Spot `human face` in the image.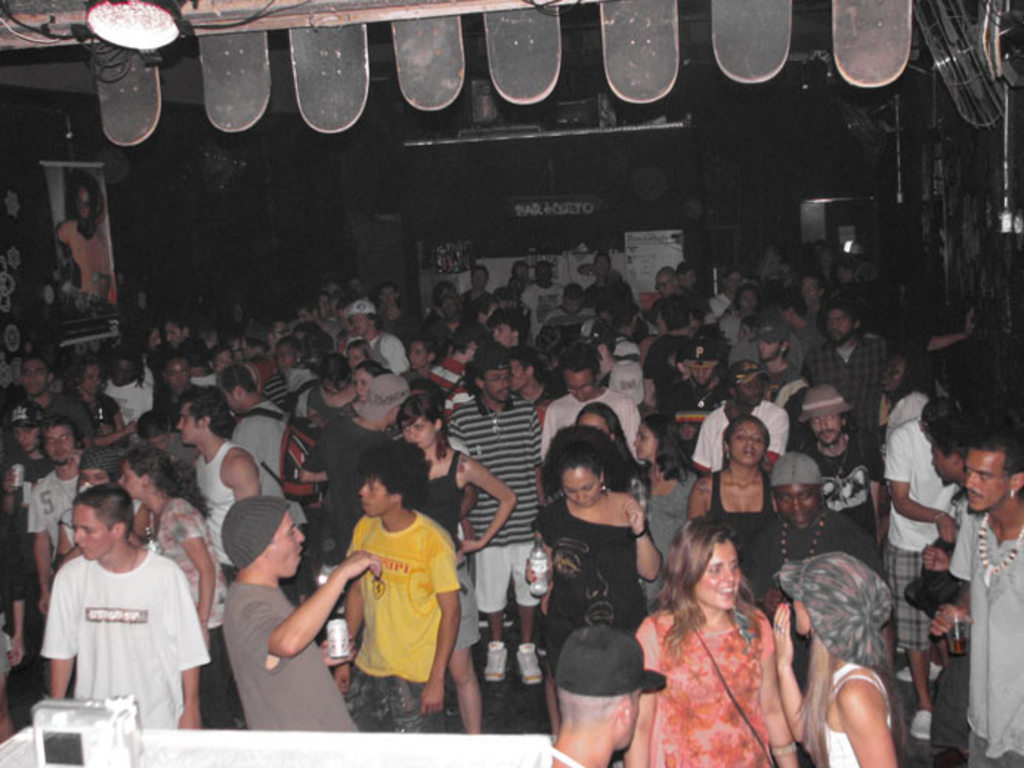
`human face` found at 513/263/528/284.
